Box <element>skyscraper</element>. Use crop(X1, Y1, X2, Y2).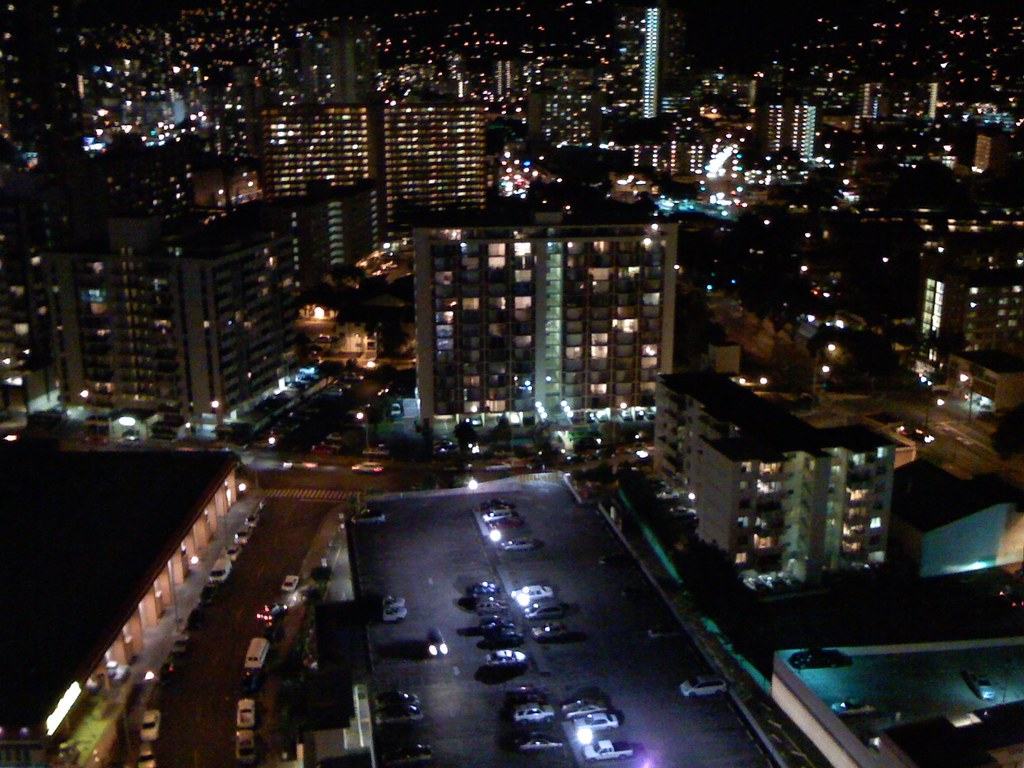
crop(639, 0, 686, 125).
